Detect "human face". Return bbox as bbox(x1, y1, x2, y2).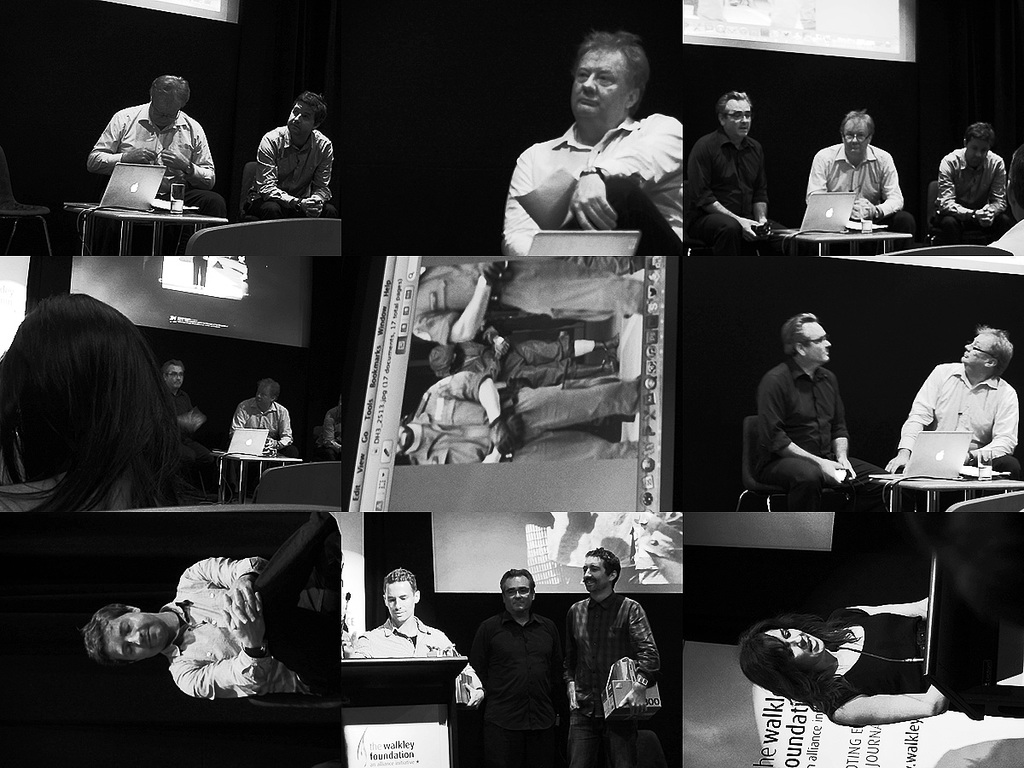
bbox(964, 328, 992, 364).
